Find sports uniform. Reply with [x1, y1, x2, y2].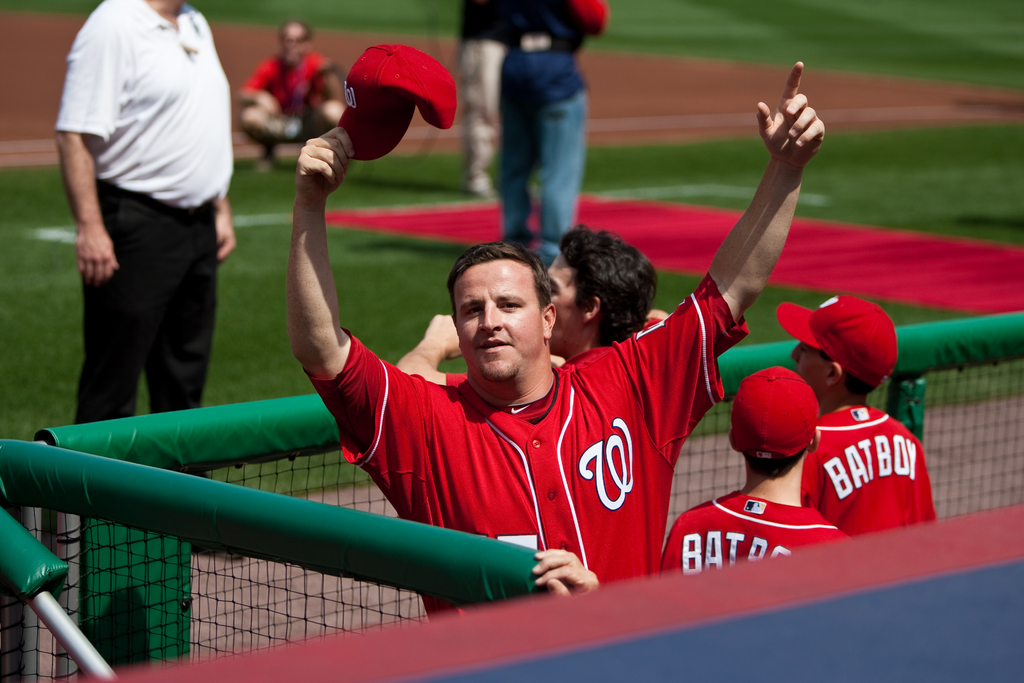
[302, 265, 757, 630].
